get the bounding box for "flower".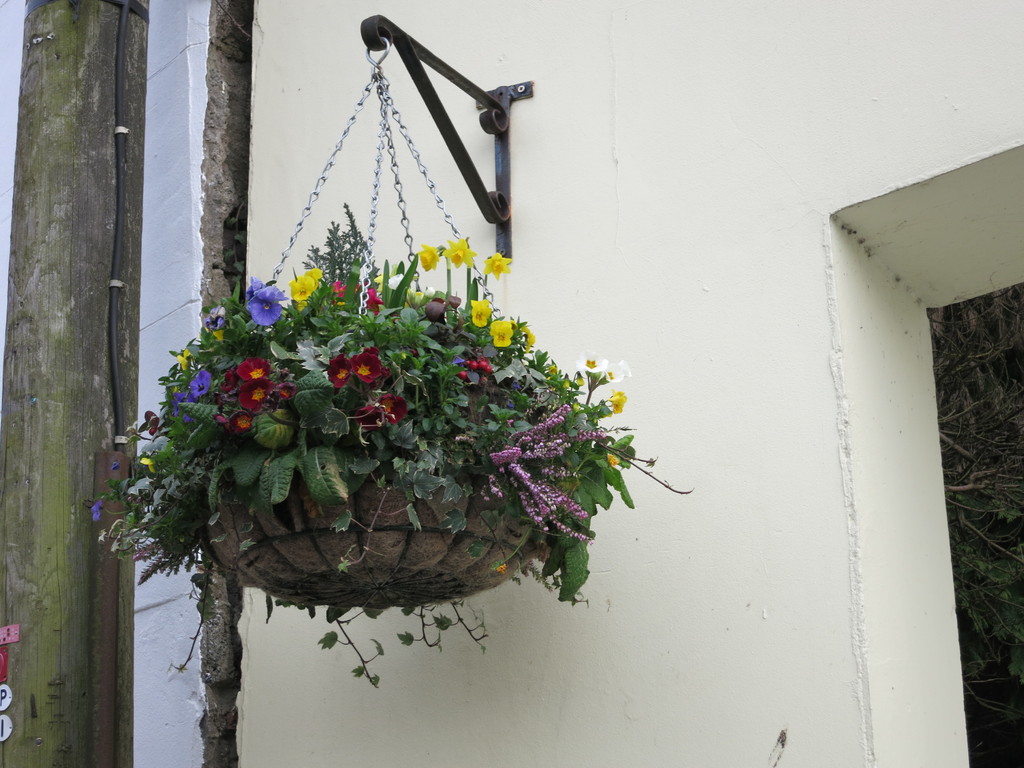
(177,349,192,368).
